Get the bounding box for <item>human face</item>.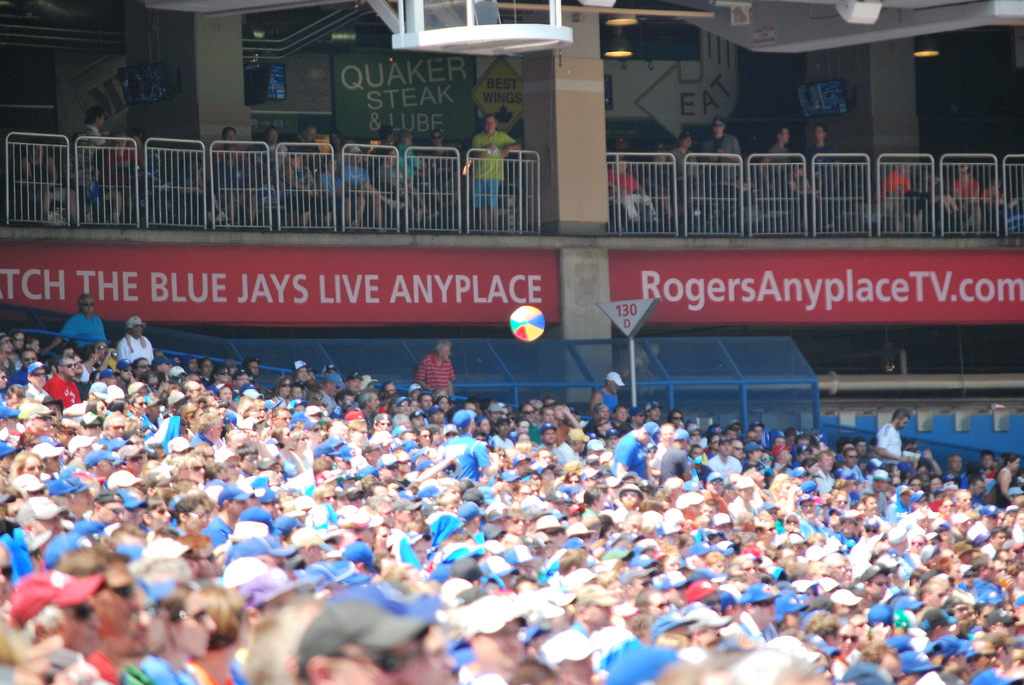
[218,366,229,382].
